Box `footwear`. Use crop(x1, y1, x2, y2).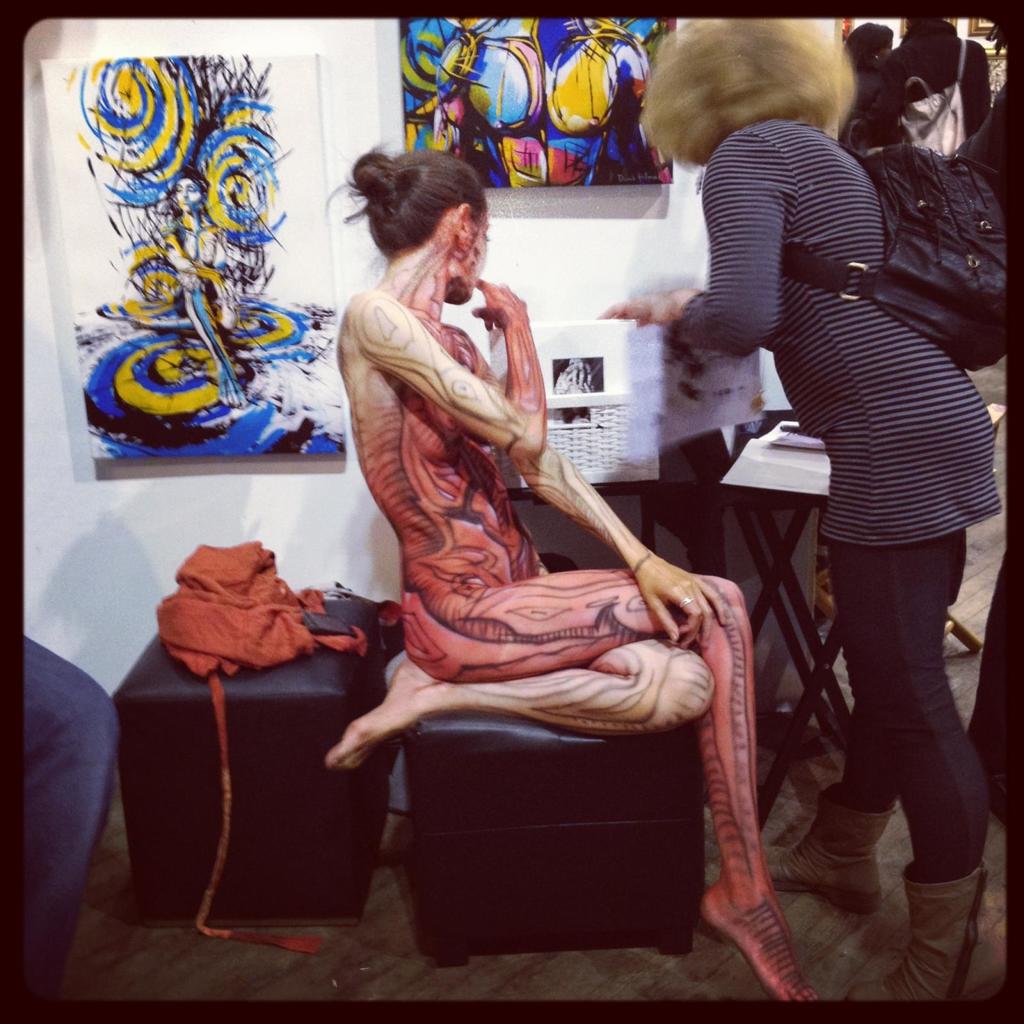
crop(833, 870, 1005, 1001).
